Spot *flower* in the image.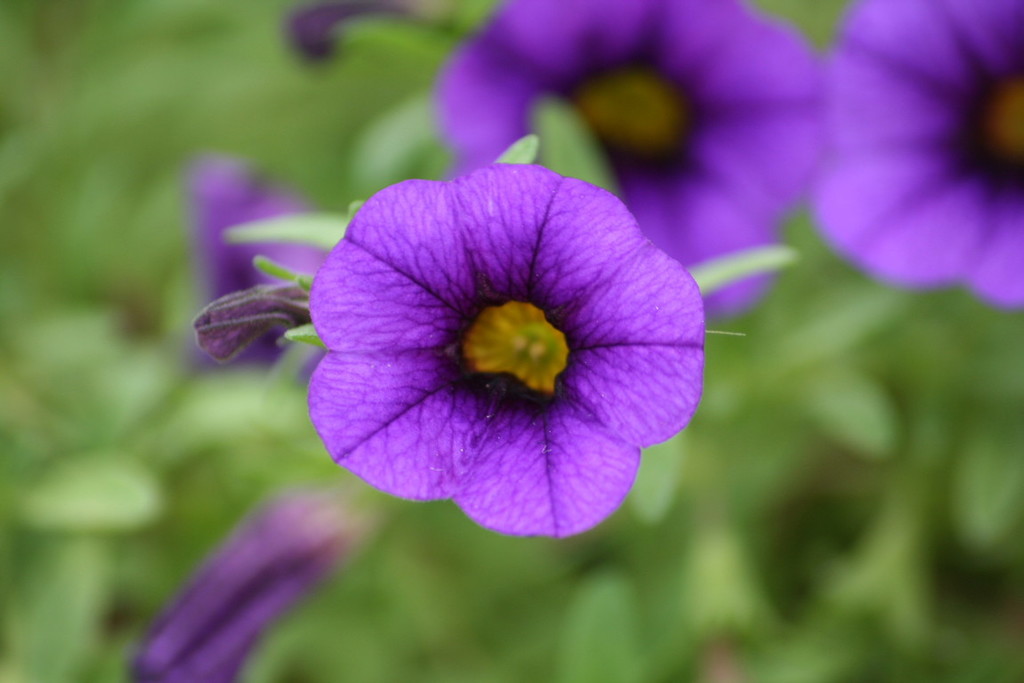
*flower* found at box=[243, 159, 718, 558].
